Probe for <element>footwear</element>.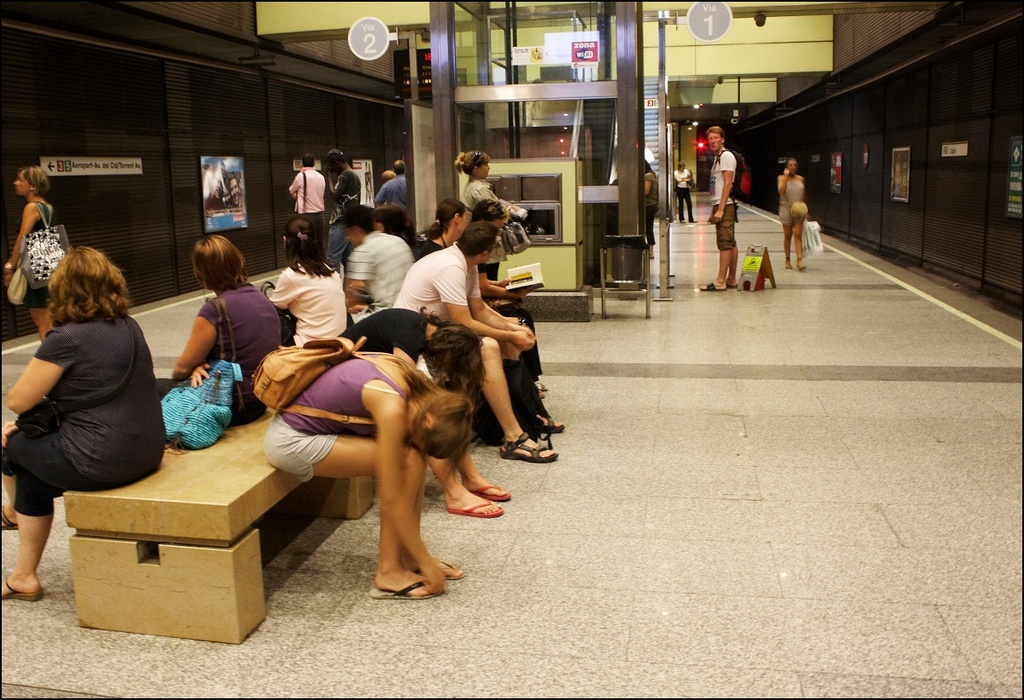
Probe result: locate(440, 566, 463, 583).
